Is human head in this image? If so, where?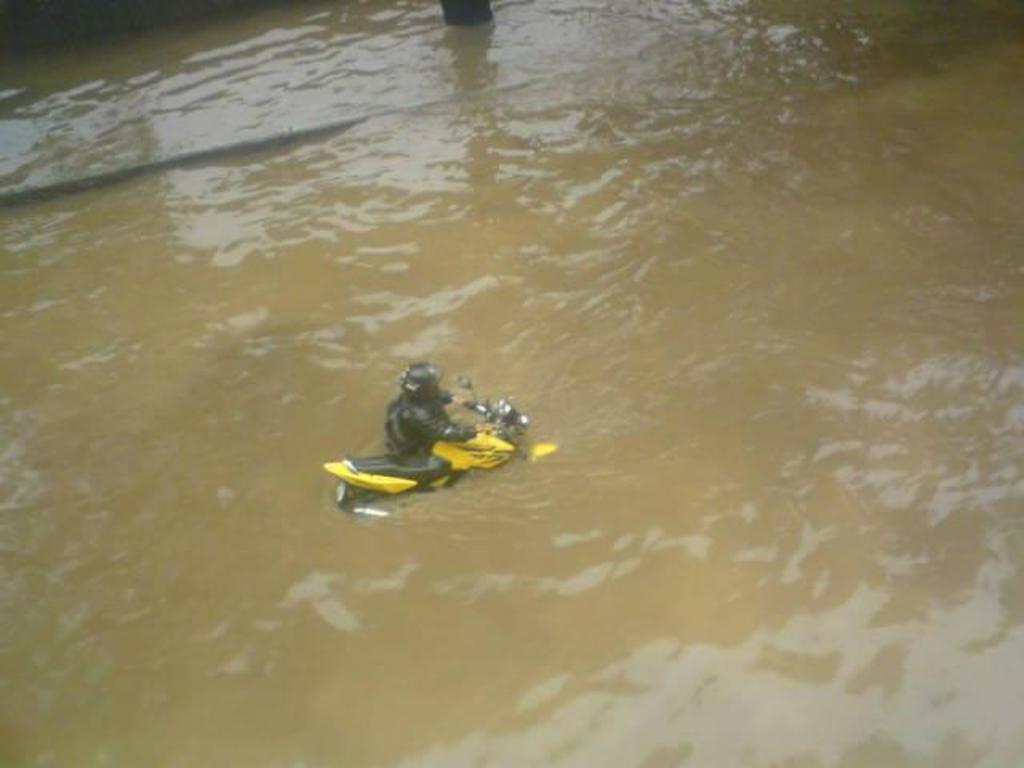
Yes, at BBox(398, 362, 445, 402).
